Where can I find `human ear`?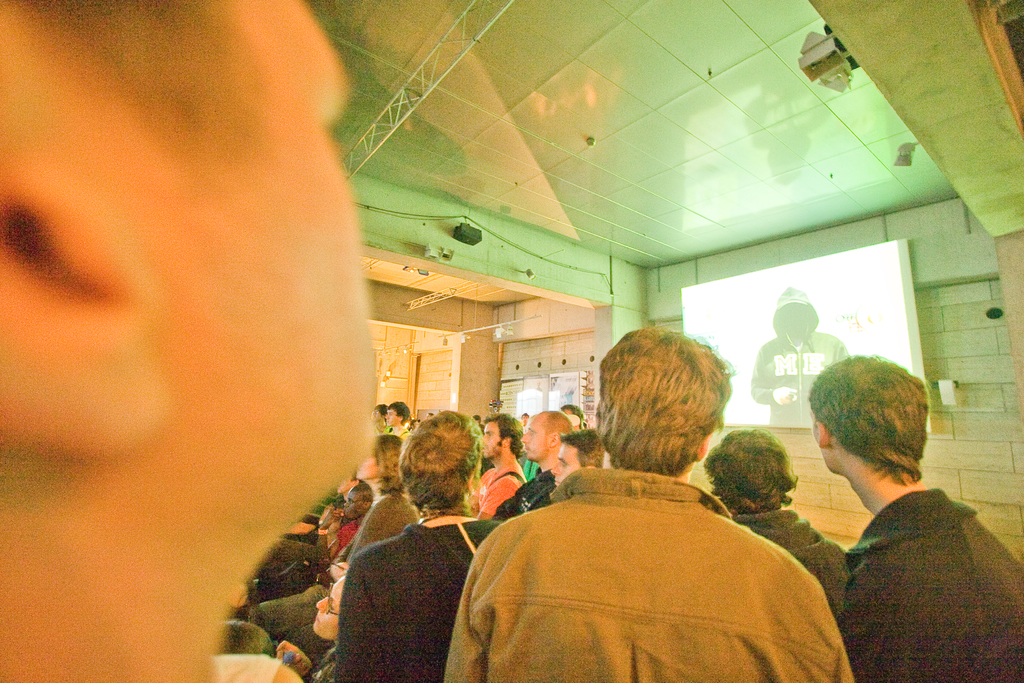
You can find it at [0, 168, 164, 462].
